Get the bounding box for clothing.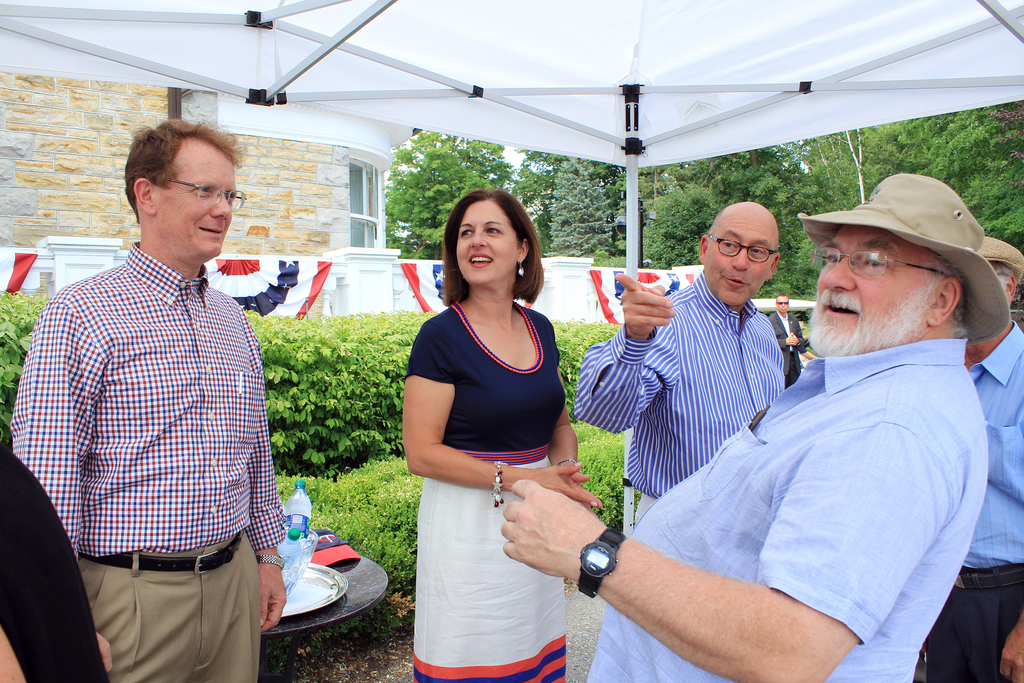
[left=0, top=445, right=110, bottom=682].
